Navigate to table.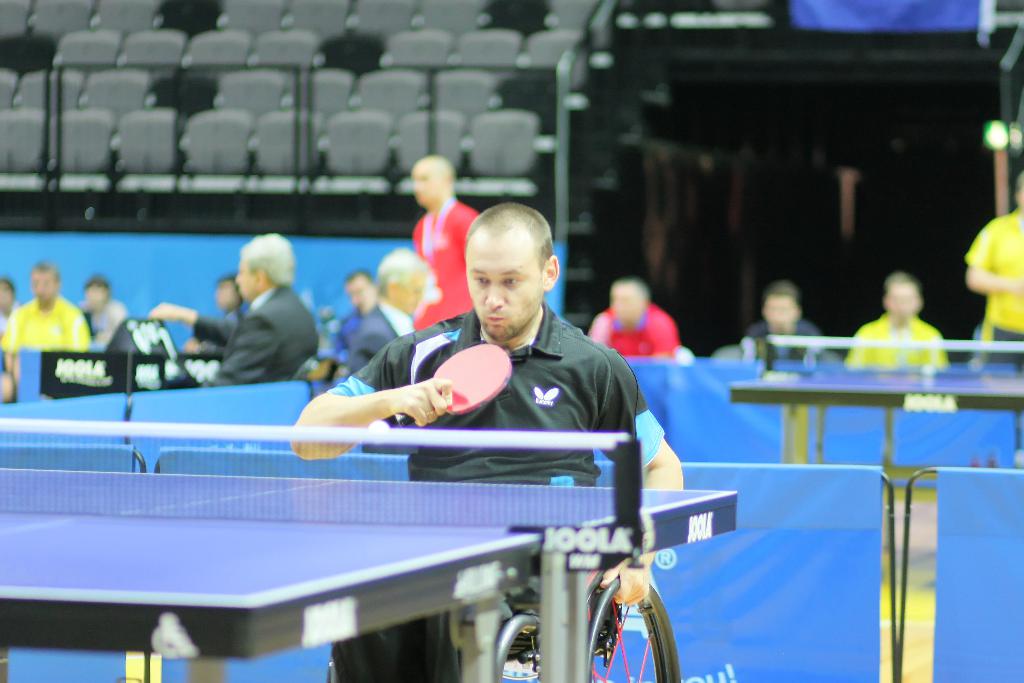
Navigation target: locate(0, 474, 740, 682).
